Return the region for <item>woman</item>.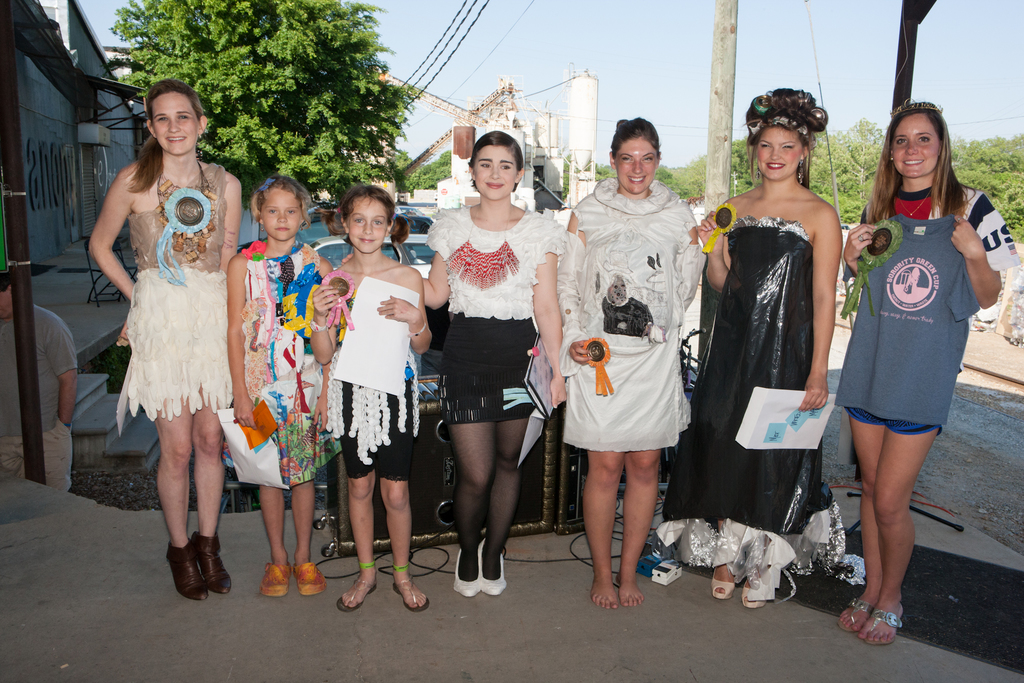
locate(828, 98, 1018, 648).
